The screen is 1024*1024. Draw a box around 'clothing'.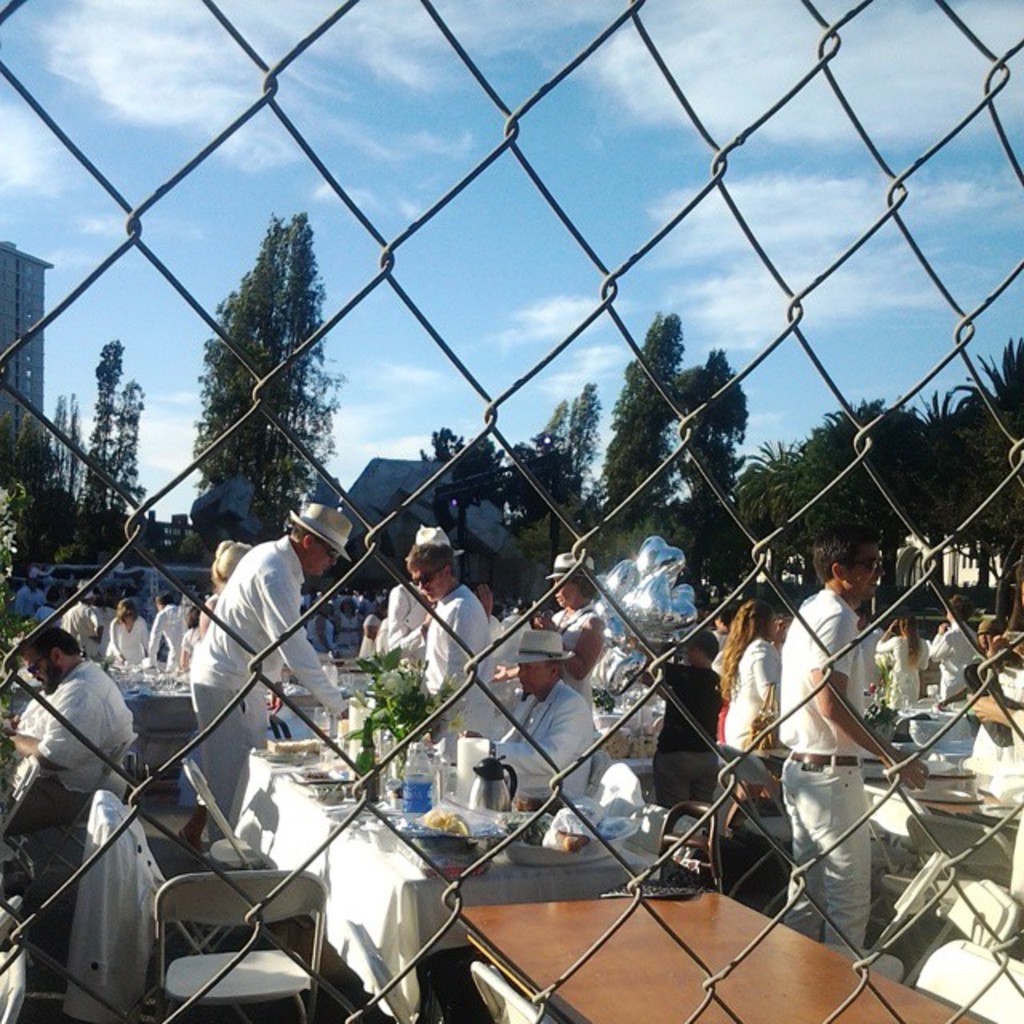
408:581:501:741.
